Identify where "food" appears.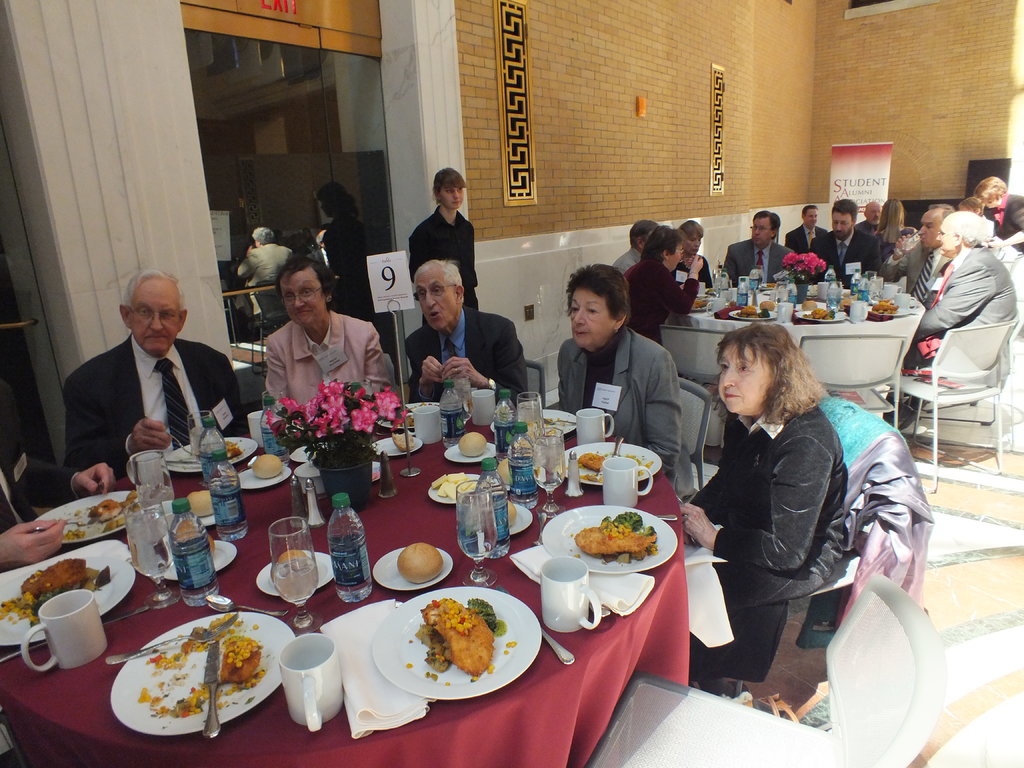
Appears at box(186, 487, 225, 514).
